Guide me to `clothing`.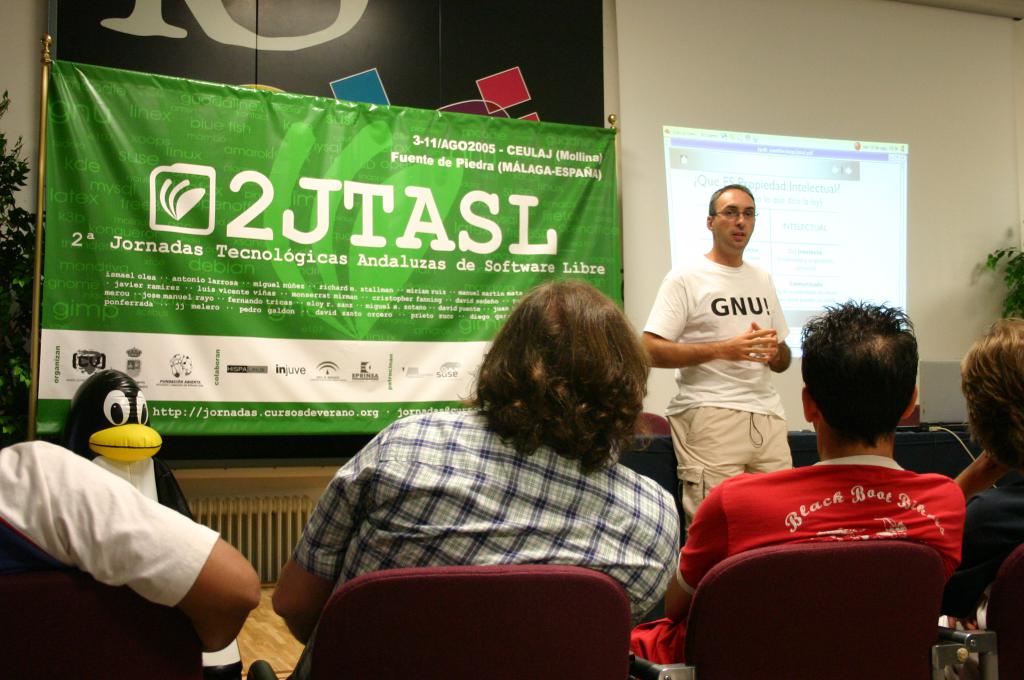
Guidance: [x1=292, y1=407, x2=682, y2=627].
